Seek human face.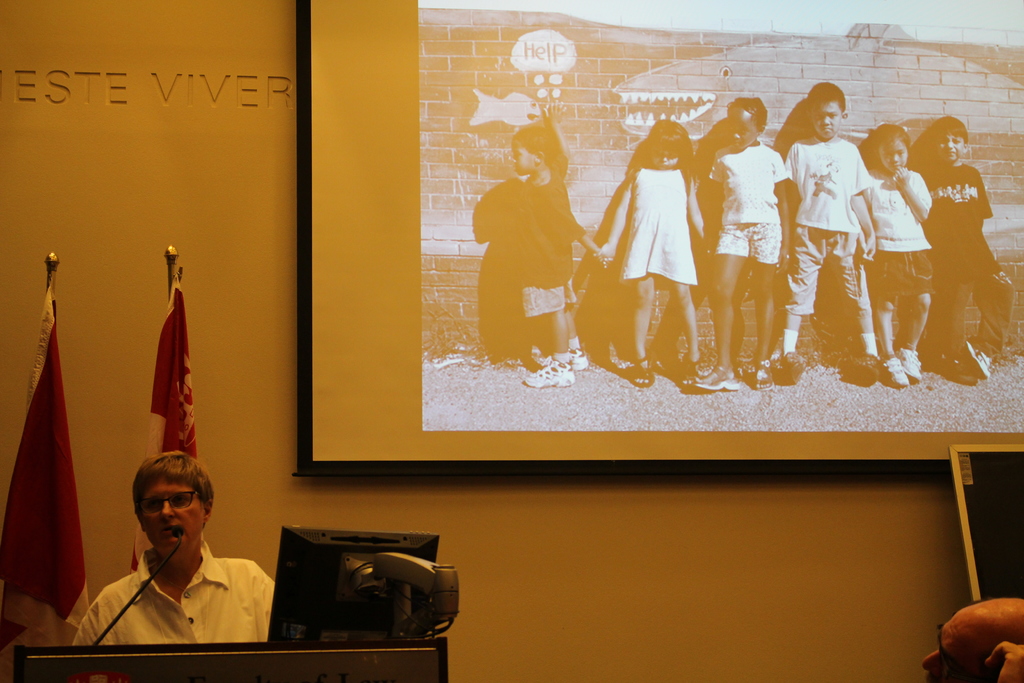
<region>879, 140, 908, 175</region>.
